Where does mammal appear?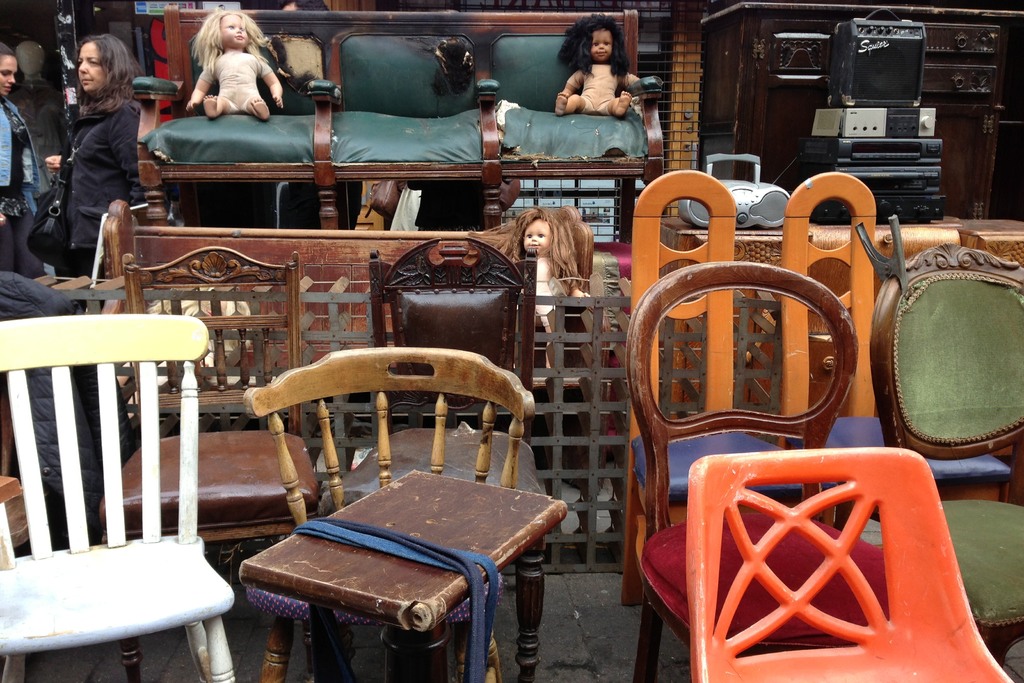
Appears at box(160, 14, 277, 105).
